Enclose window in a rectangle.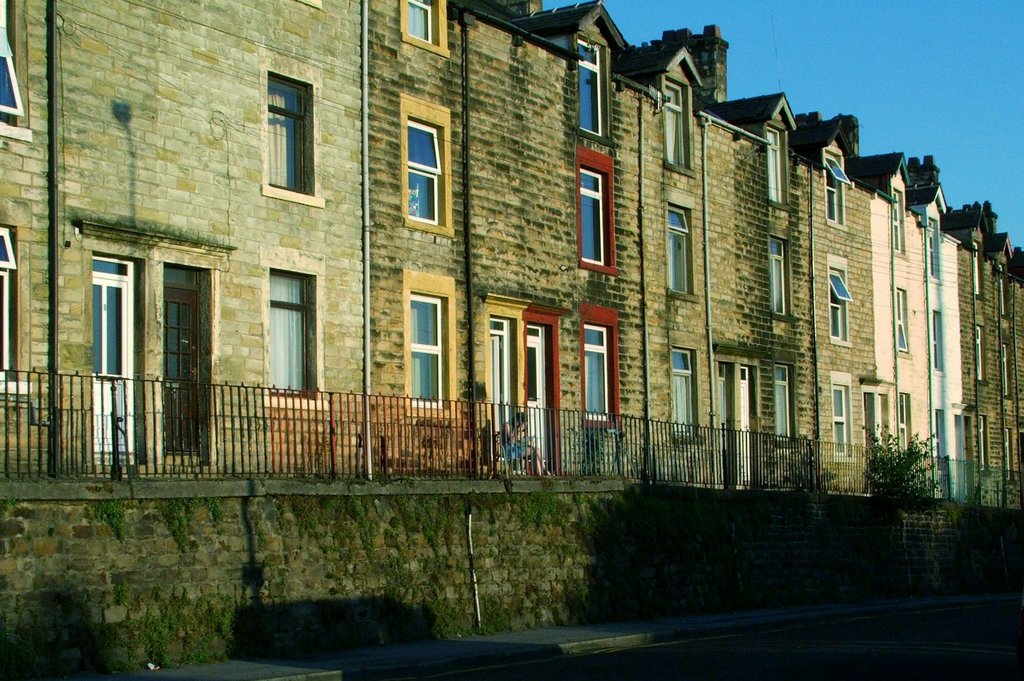
(left=892, top=285, right=913, bottom=360).
